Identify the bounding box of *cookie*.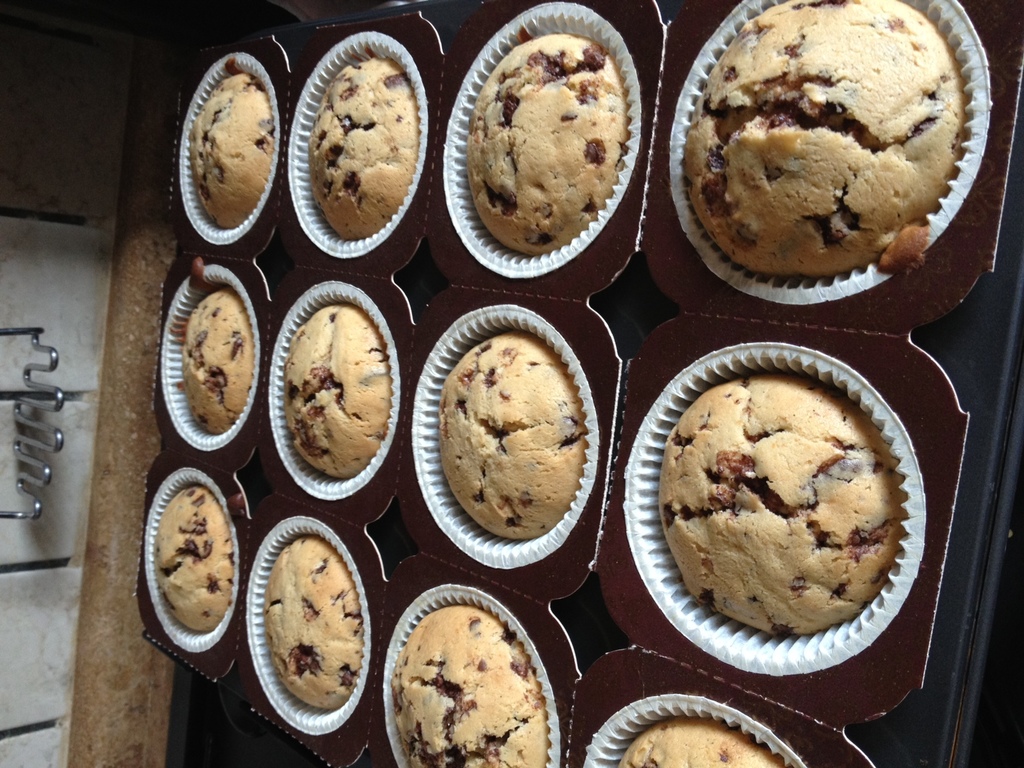
box(305, 49, 424, 236).
